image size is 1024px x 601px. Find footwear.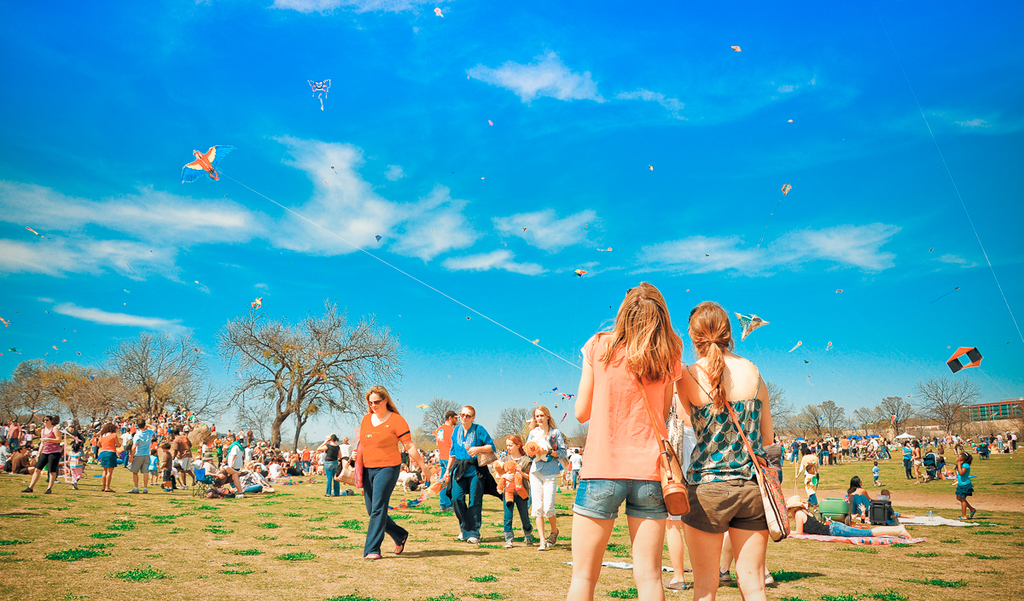
367, 553, 378, 558.
